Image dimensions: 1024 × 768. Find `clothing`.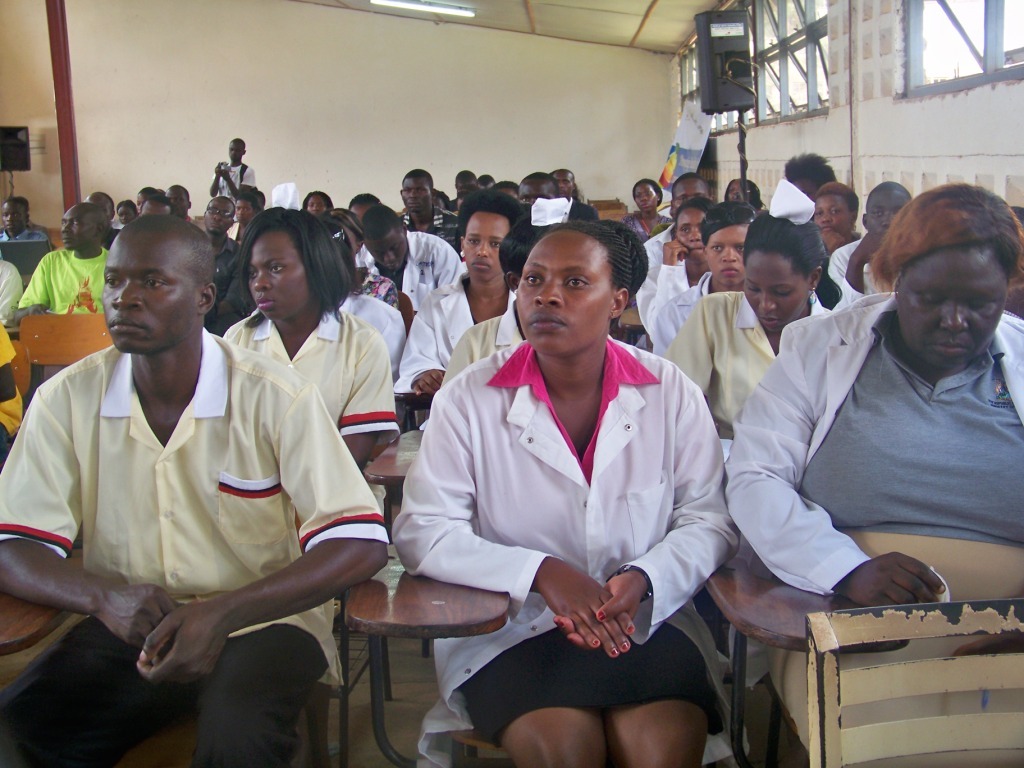
(10,329,355,767).
